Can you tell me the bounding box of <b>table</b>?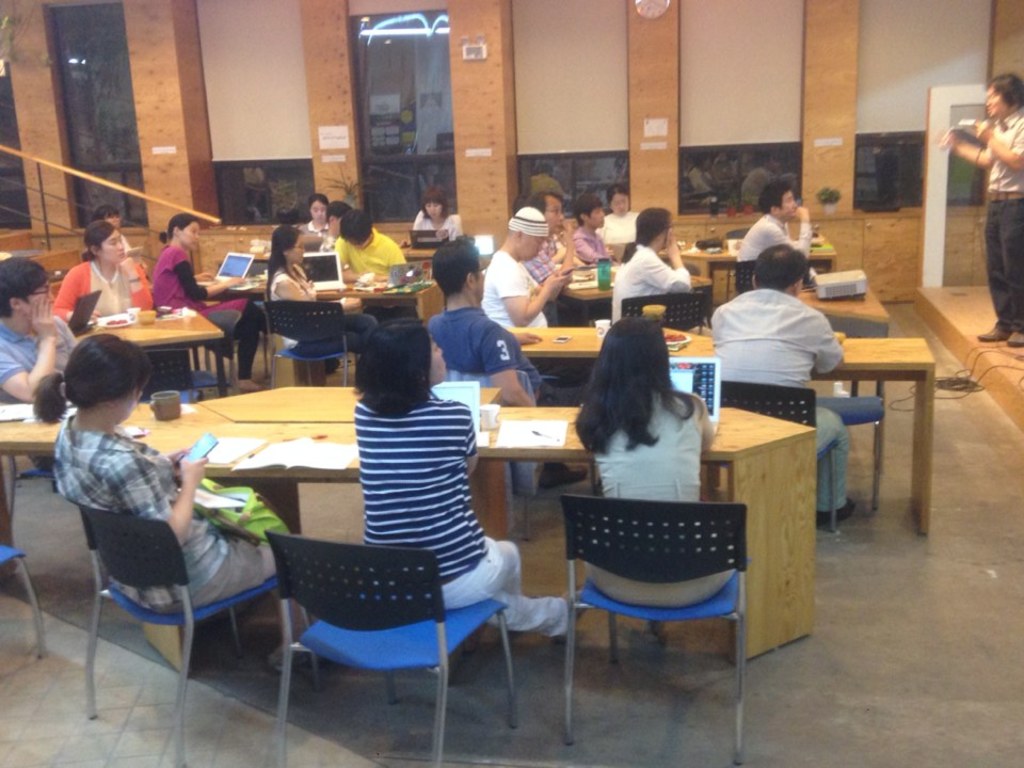
400, 241, 432, 261.
